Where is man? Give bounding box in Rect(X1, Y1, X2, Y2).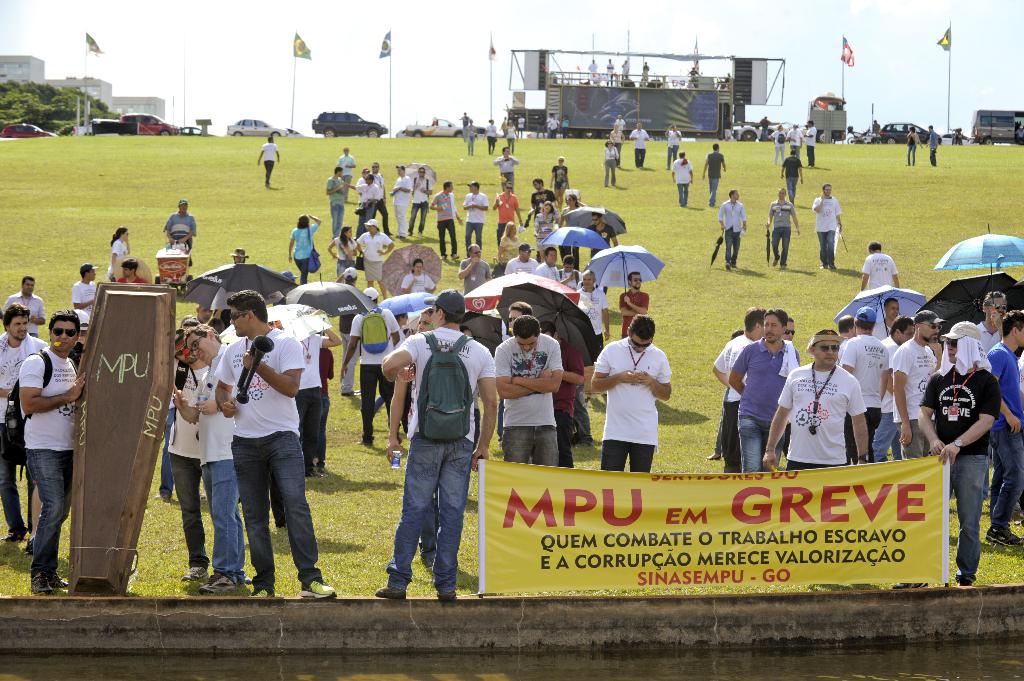
Rect(620, 272, 647, 336).
